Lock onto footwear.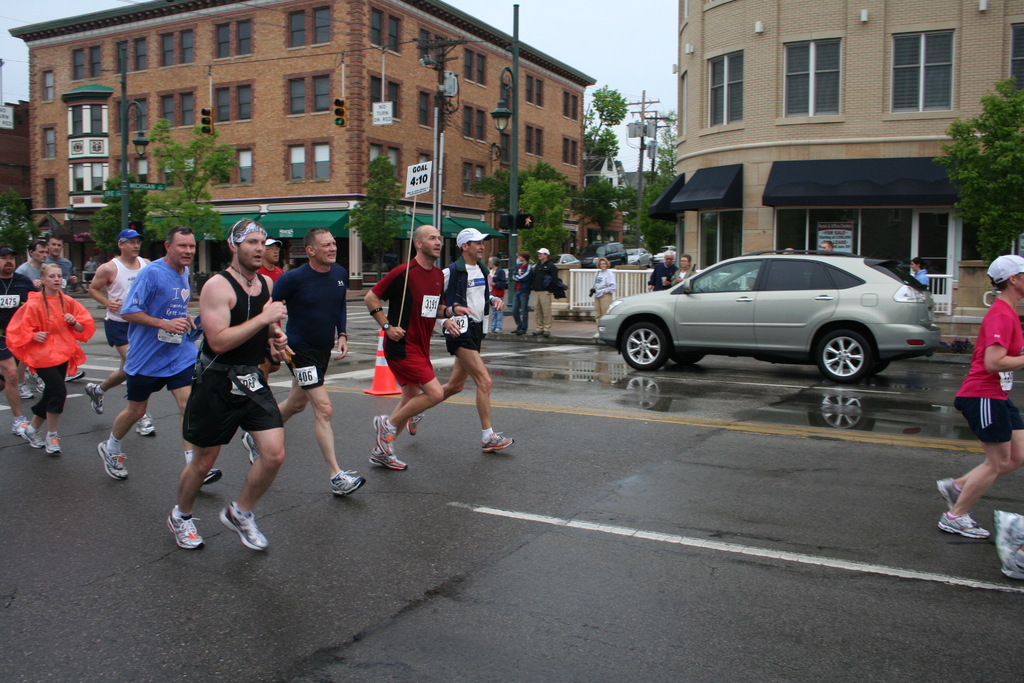
Locked: rect(86, 379, 108, 416).
